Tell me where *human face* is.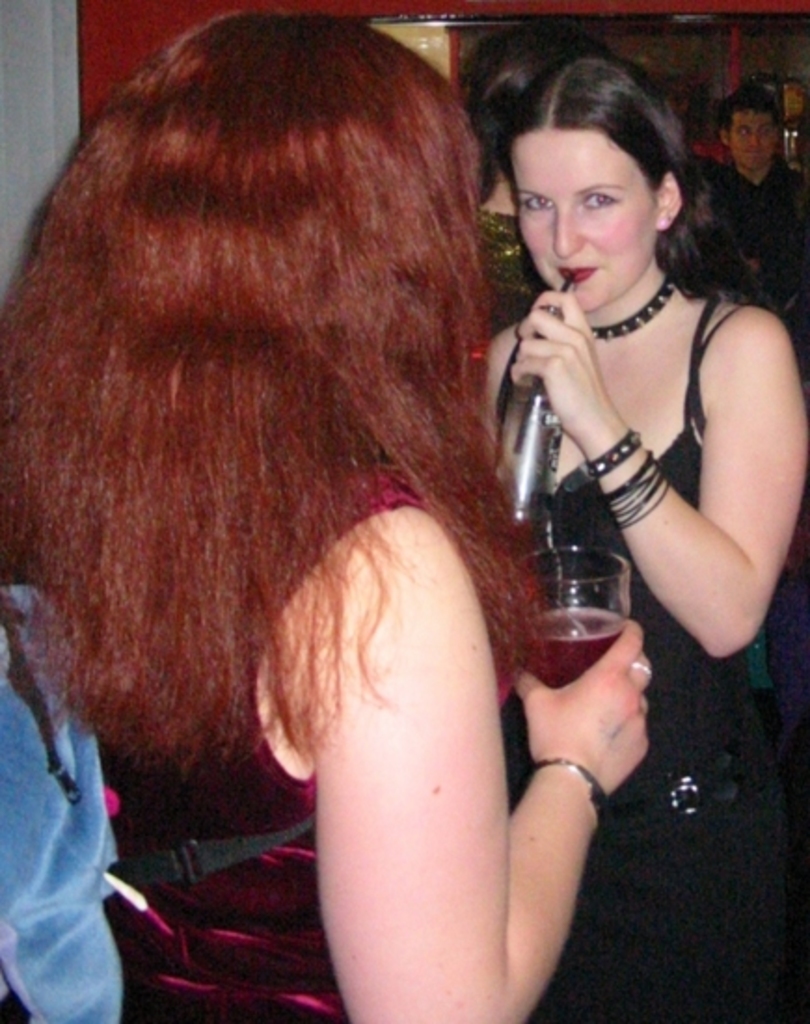
*human face* is at x1=728 y1=108 x2=782 y2=168.
